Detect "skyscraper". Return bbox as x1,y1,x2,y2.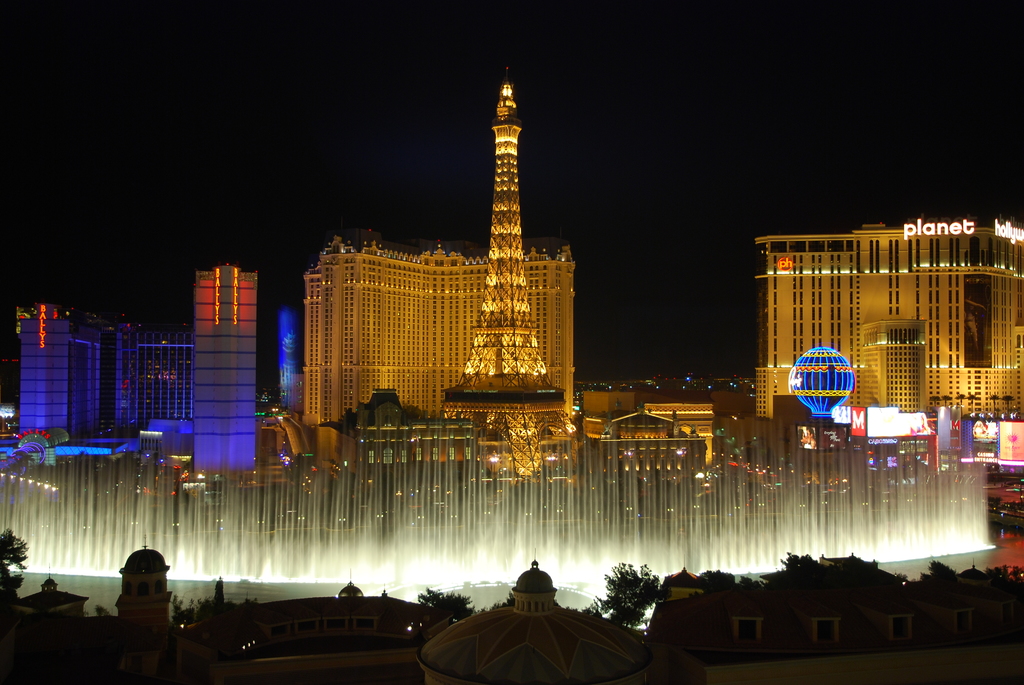
190,262,268,480.
